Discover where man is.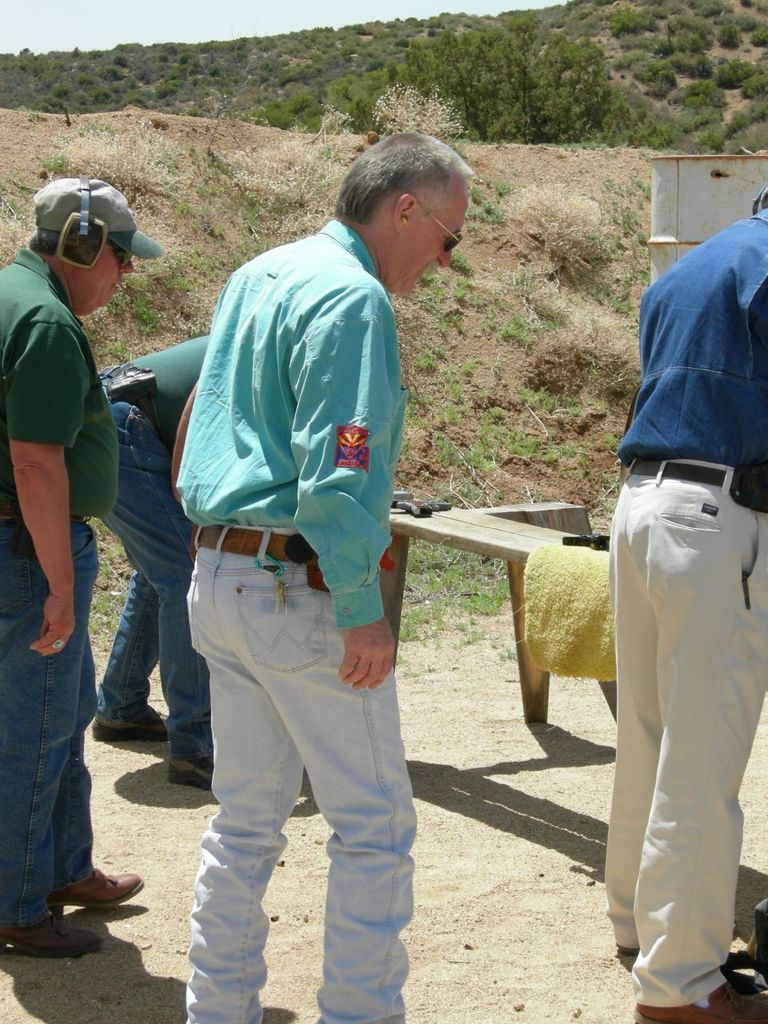
Discovered at 149, 55, 467, 1023.
